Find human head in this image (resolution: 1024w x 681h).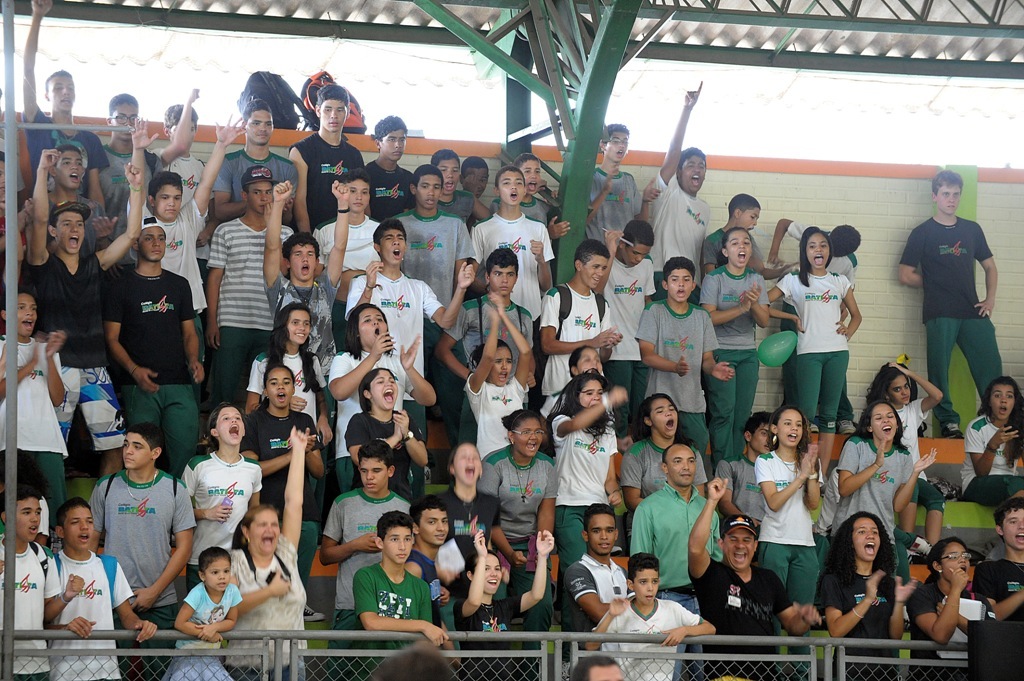
Rect(277, 300, 313, 347).
